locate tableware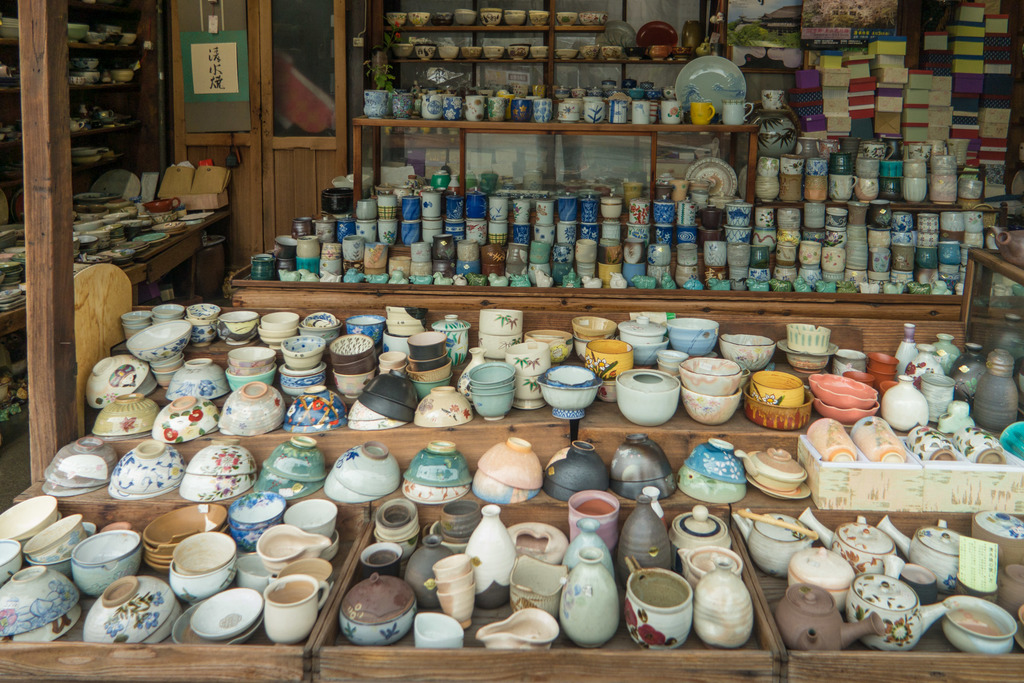
(left=752, top=472, right=806, bottom=503)
